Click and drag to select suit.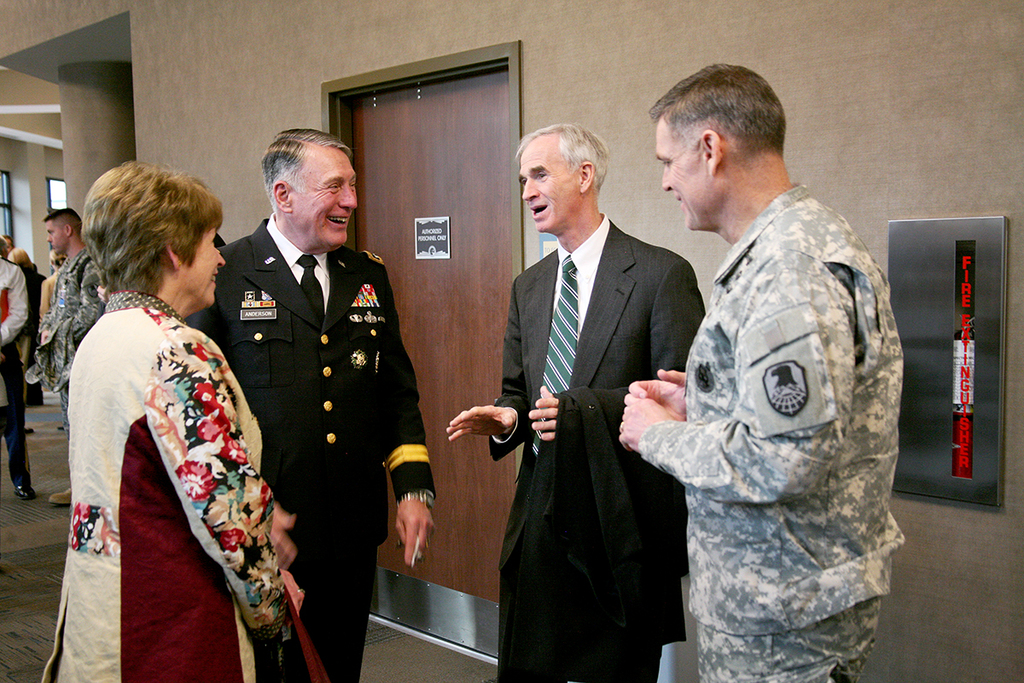
Selection: 473:110:704:672.
